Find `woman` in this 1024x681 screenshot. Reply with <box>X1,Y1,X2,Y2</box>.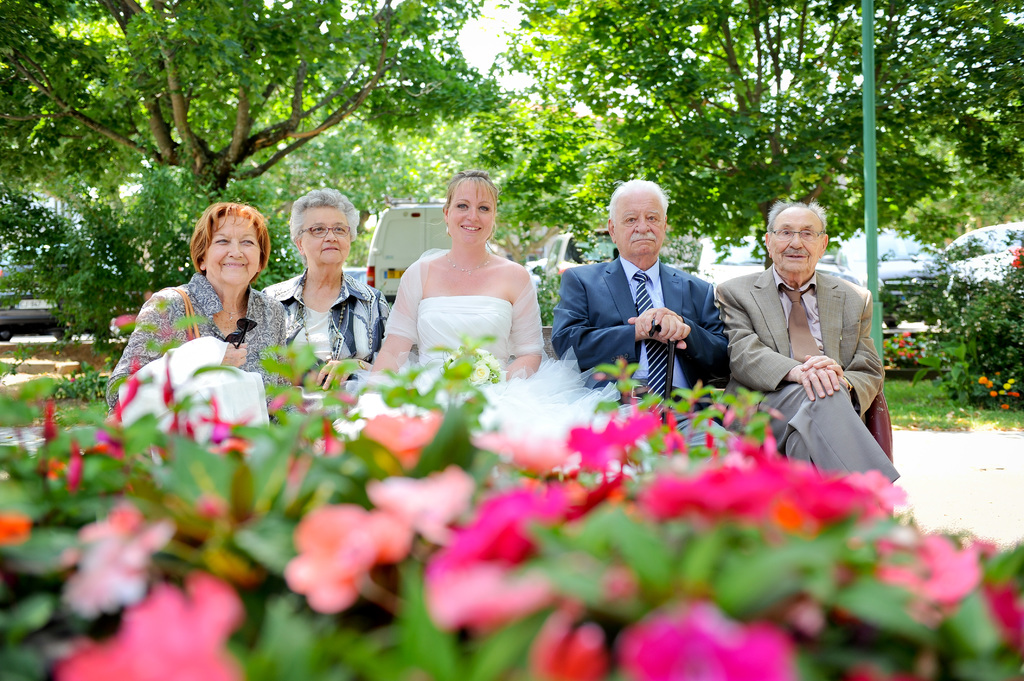
<box>250,182,399,397</box>.
